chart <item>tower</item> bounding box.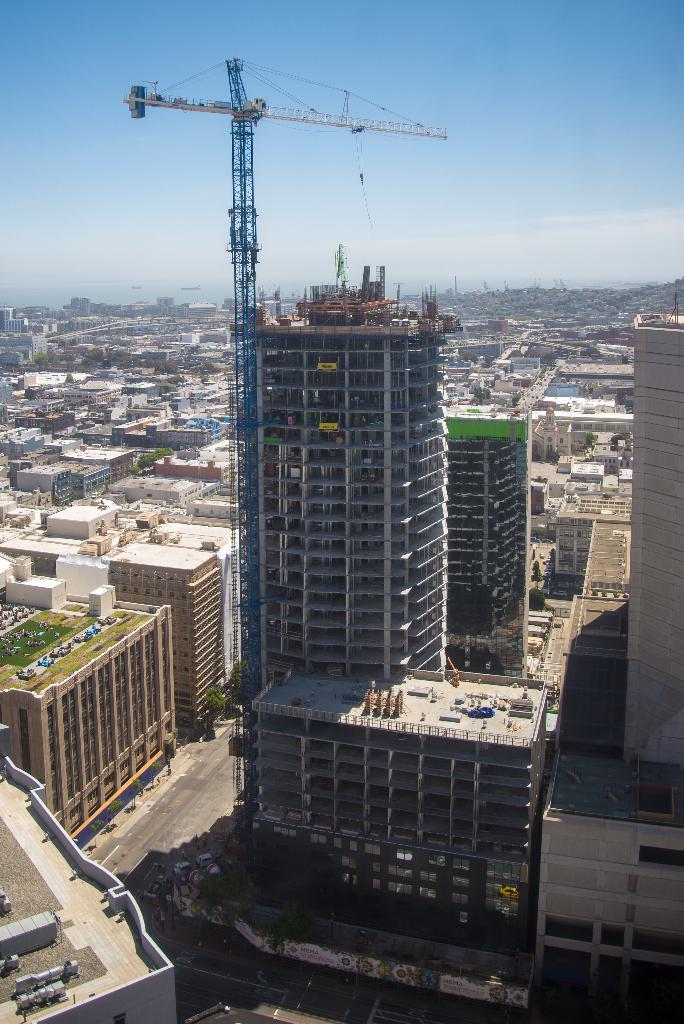
Charted: crop(453, 410, 532, 680).
